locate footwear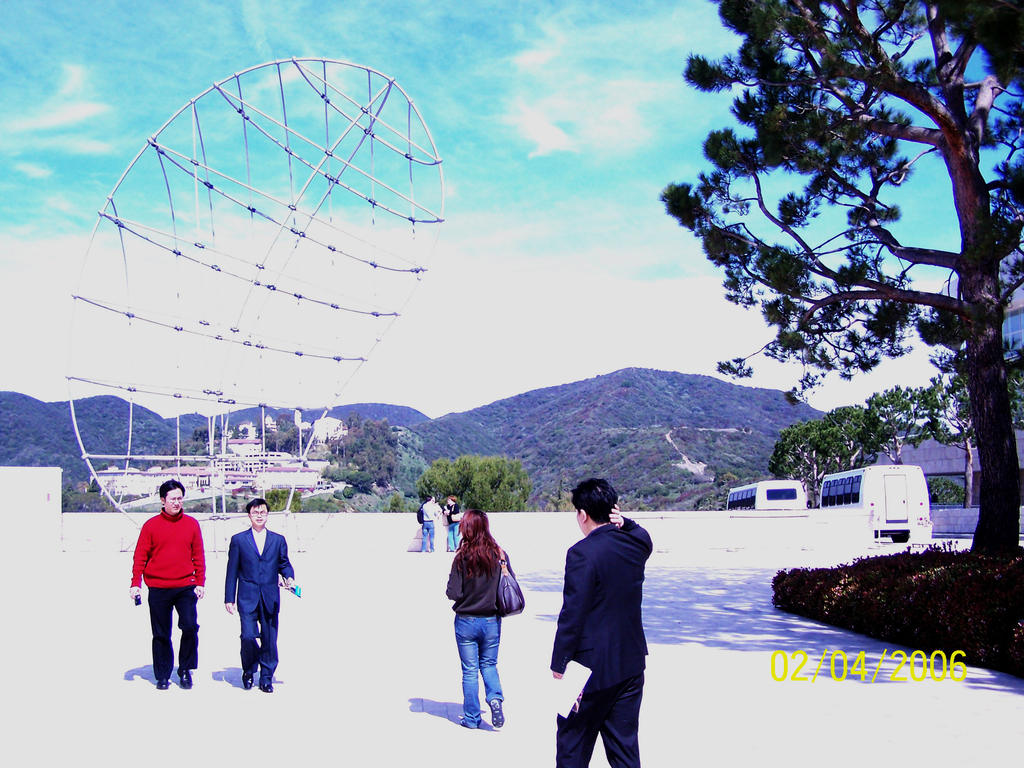
(262, 681, 272, 692)
